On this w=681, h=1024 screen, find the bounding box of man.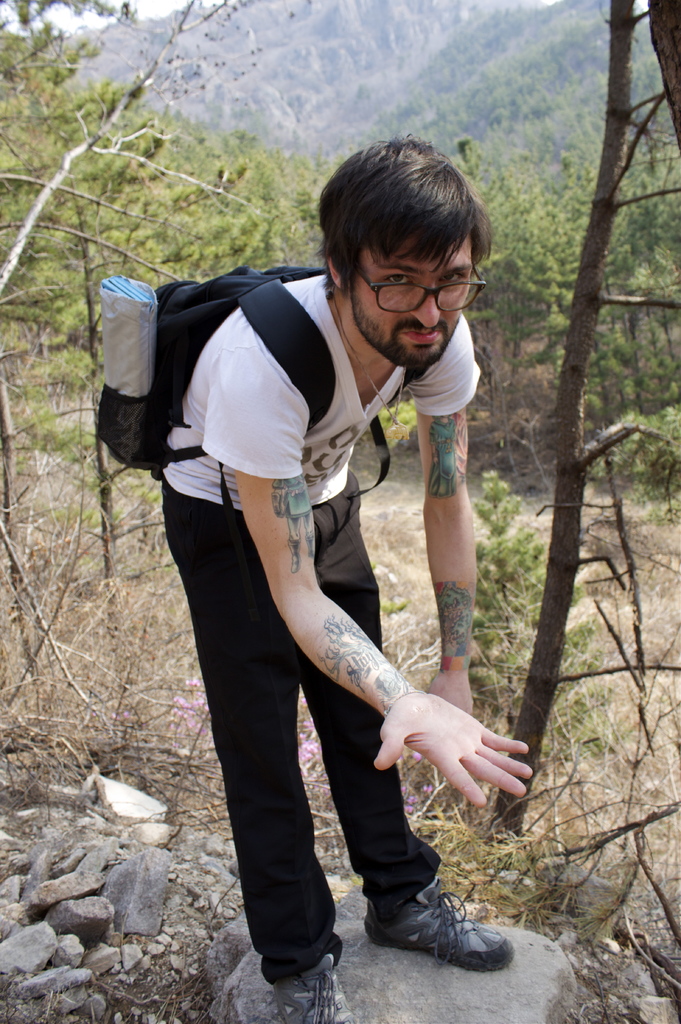
Bounding box: (147, 134, 536, 1023).
